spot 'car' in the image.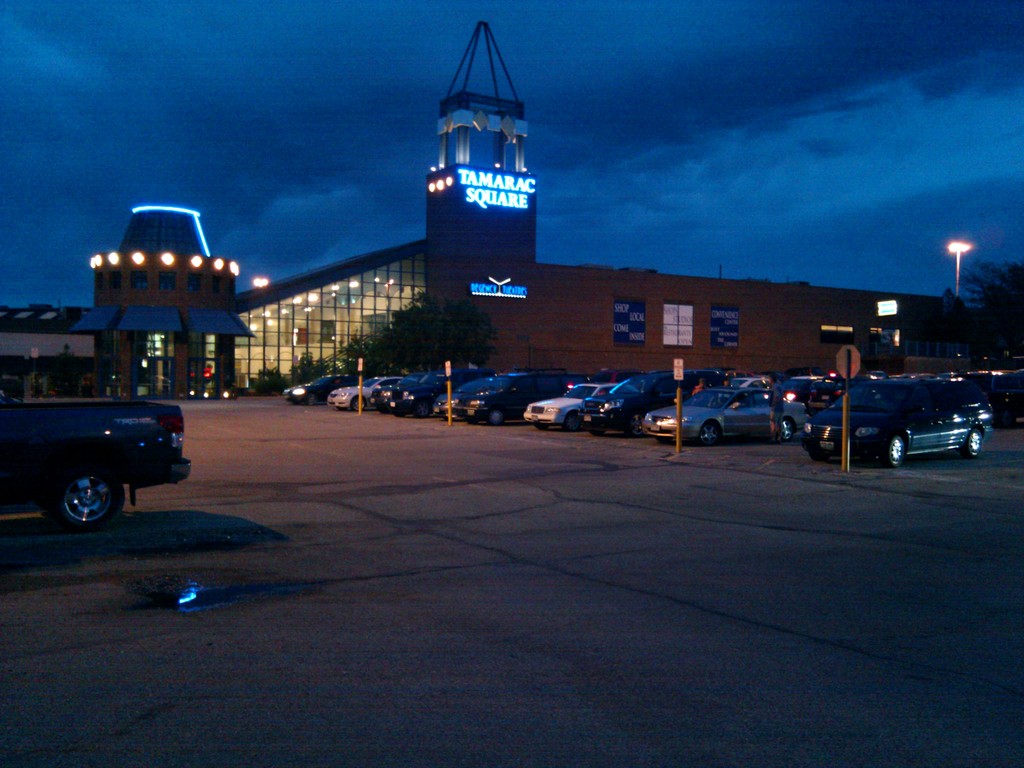
'car' found at rect(0, 392, 193, 531).
